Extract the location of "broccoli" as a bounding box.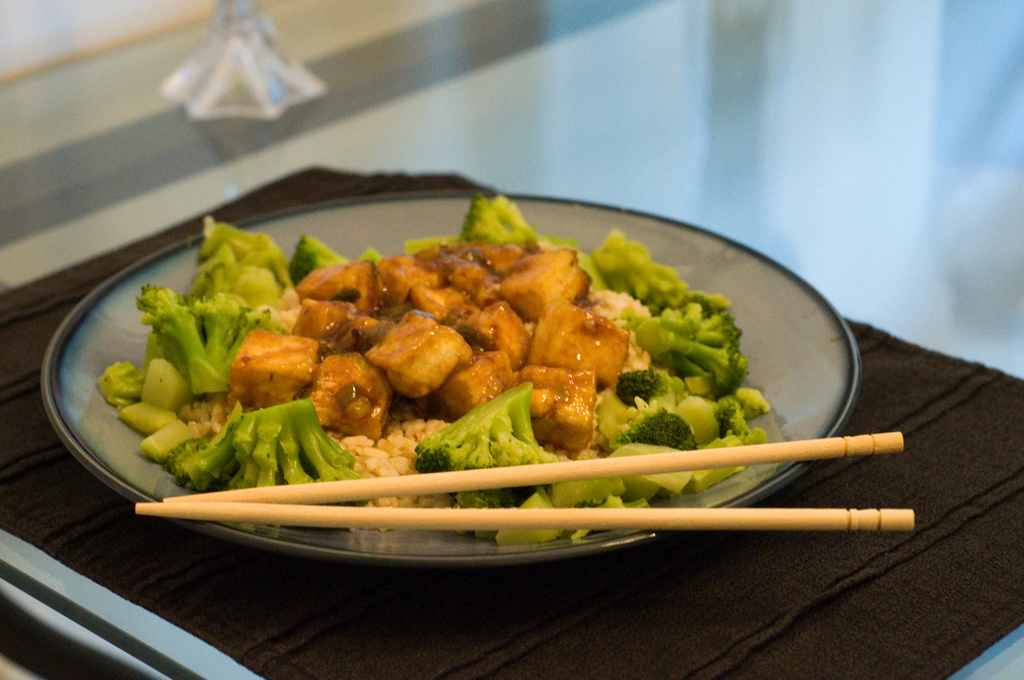
bbox=(589, 229, 696, 307).
